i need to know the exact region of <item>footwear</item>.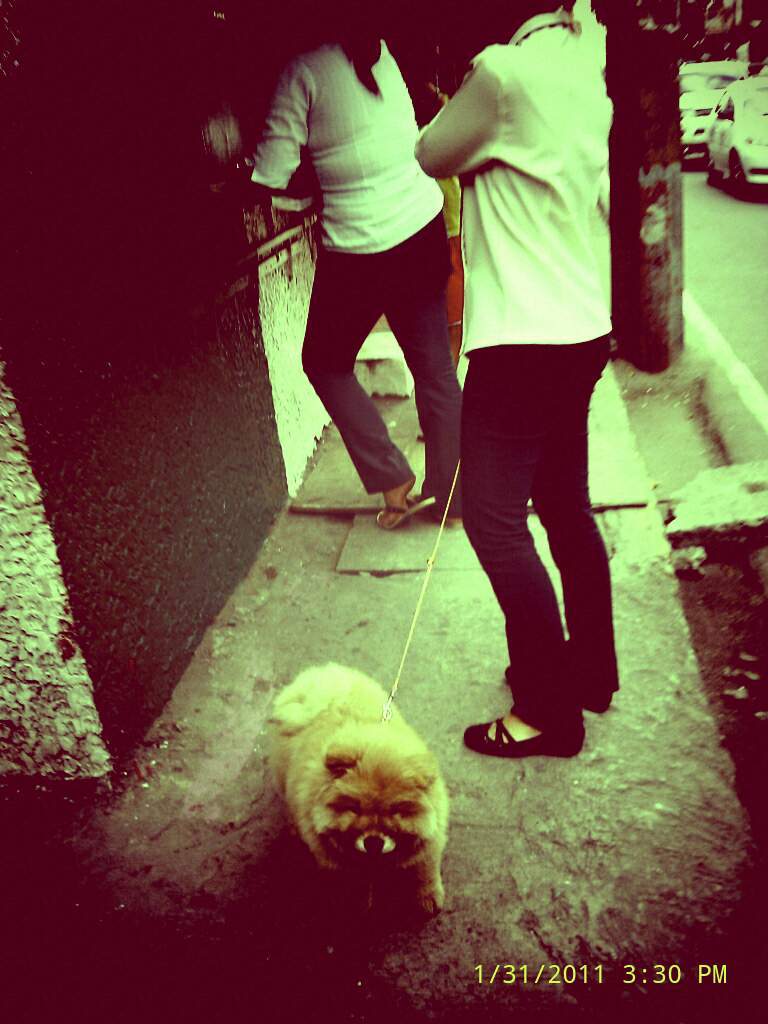
Region: pyautogui.locateOnScreen(470, 705, 579, 767).
